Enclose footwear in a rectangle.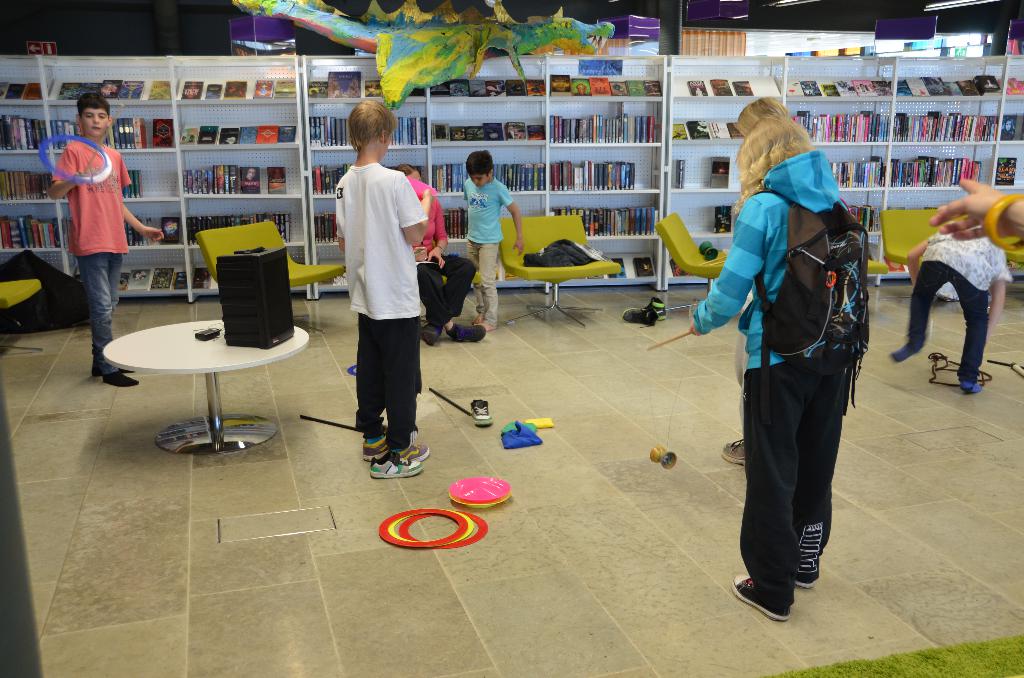
crop(721, 440, 741, 469).
